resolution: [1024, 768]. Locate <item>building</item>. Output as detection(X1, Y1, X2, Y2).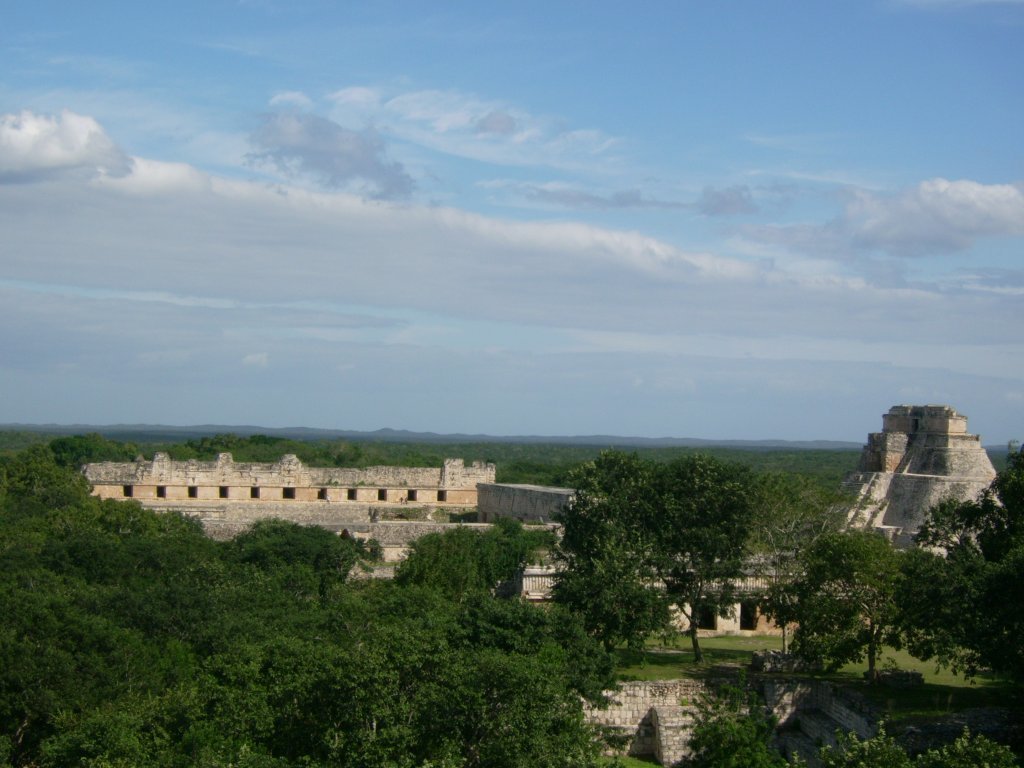
detection(507, 404, 995, 639).
